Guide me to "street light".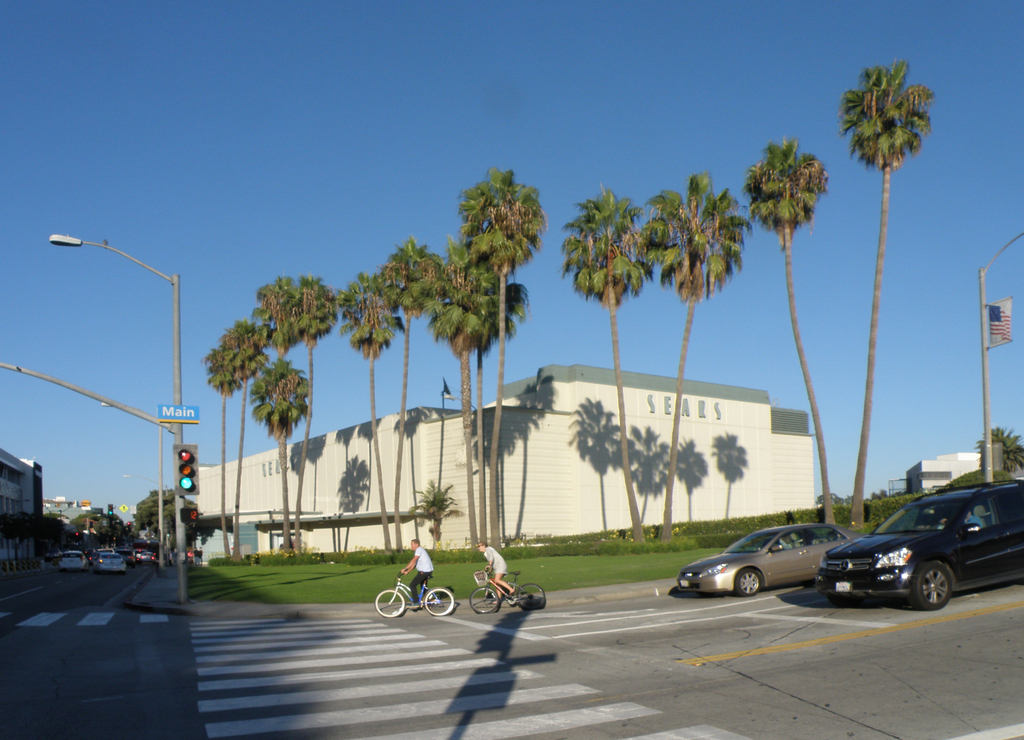
Guidance: [left=33, top=199, right=173, bottom=565].
